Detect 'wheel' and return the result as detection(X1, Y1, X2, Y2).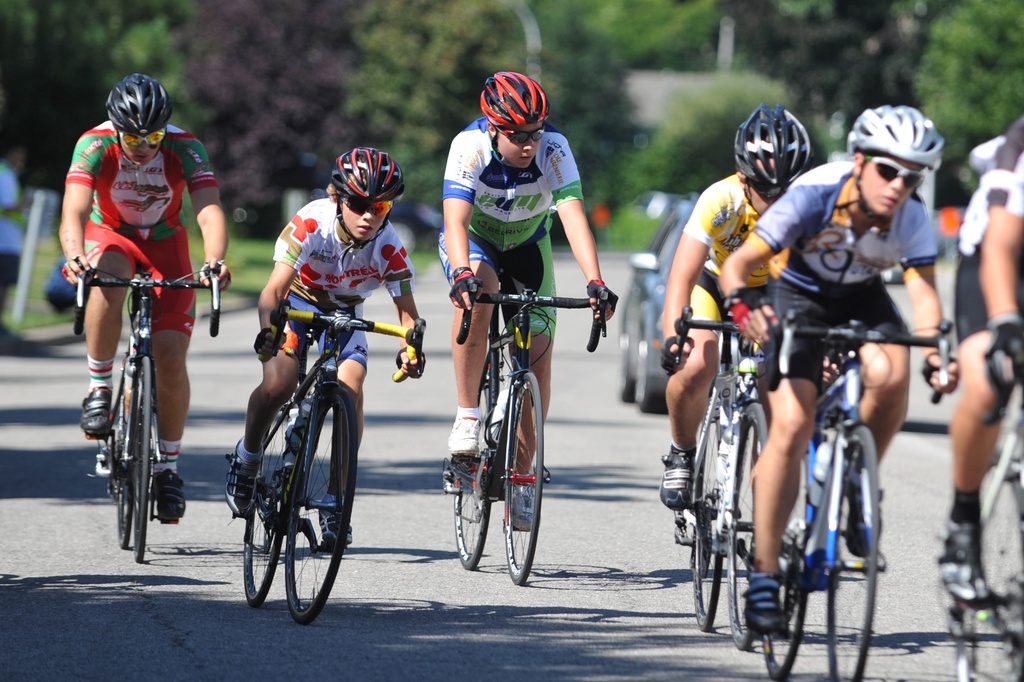
detection(131, 356, 159, 566).
